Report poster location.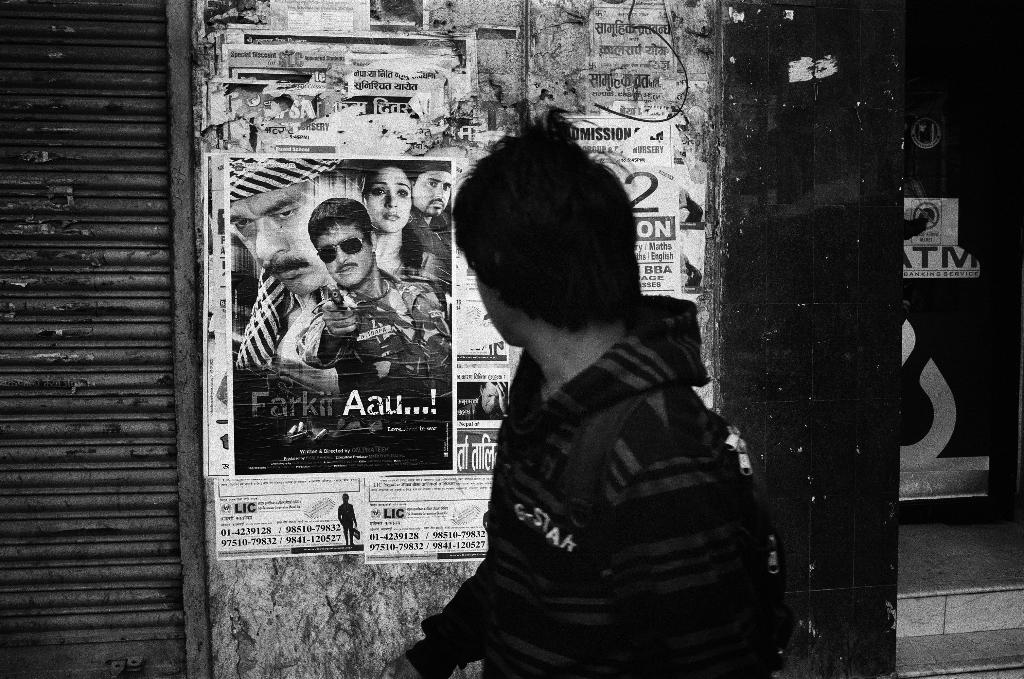
Report: (left=361, top=496, right=490, bottom=566).
